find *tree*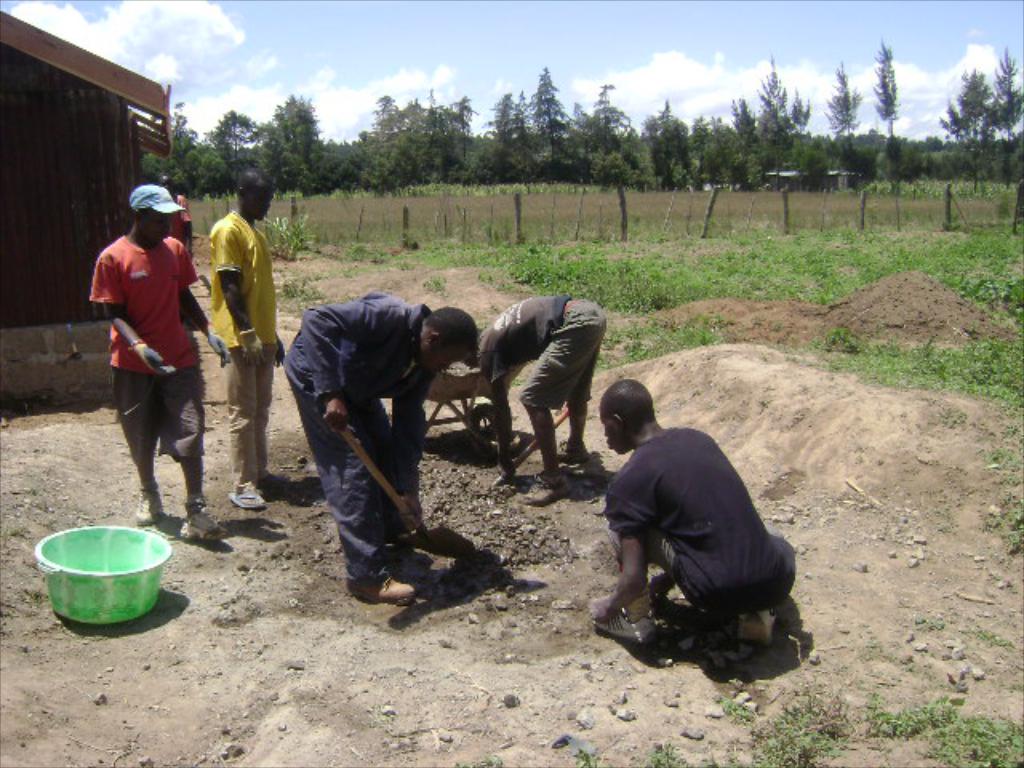
(left=989, top=43, right=1022, bottom=192)
